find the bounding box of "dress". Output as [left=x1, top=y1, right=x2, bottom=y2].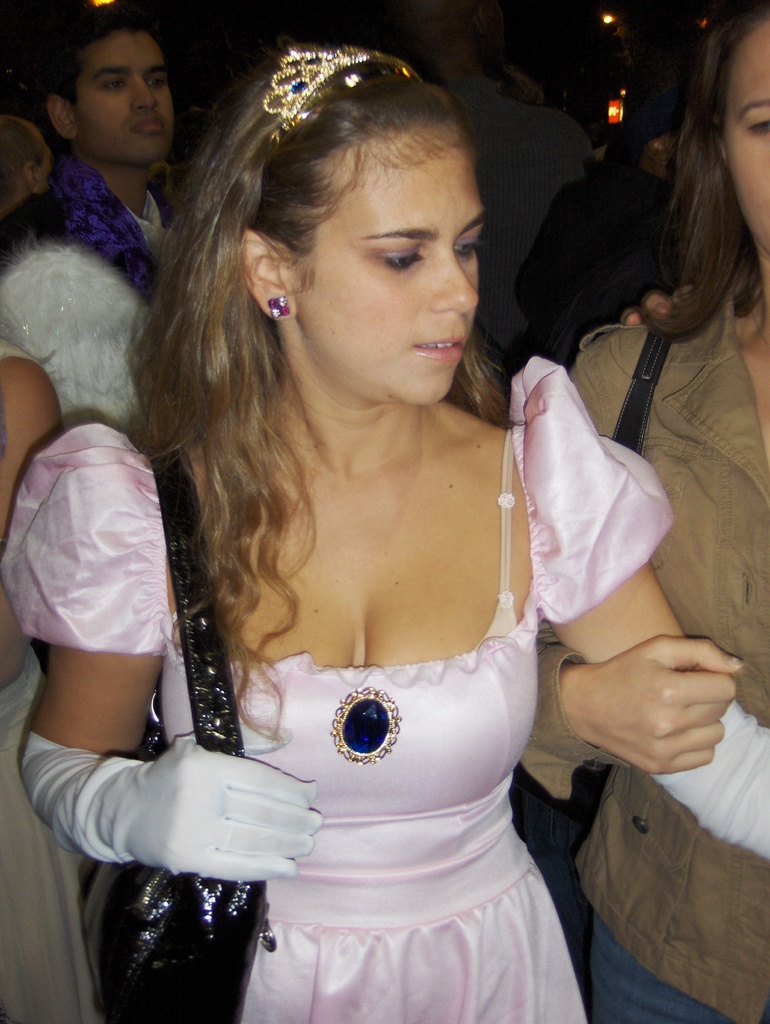
[left=0, top=190, right=179, bottom=467].
